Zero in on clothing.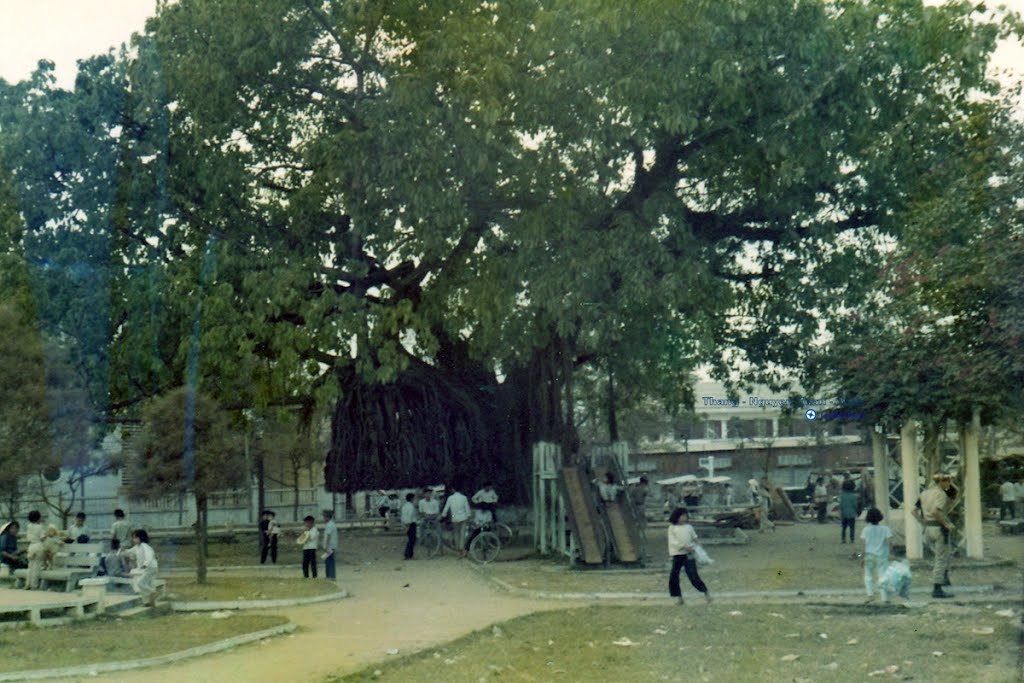
Zeroed in: [269, 523, 280, 564].
